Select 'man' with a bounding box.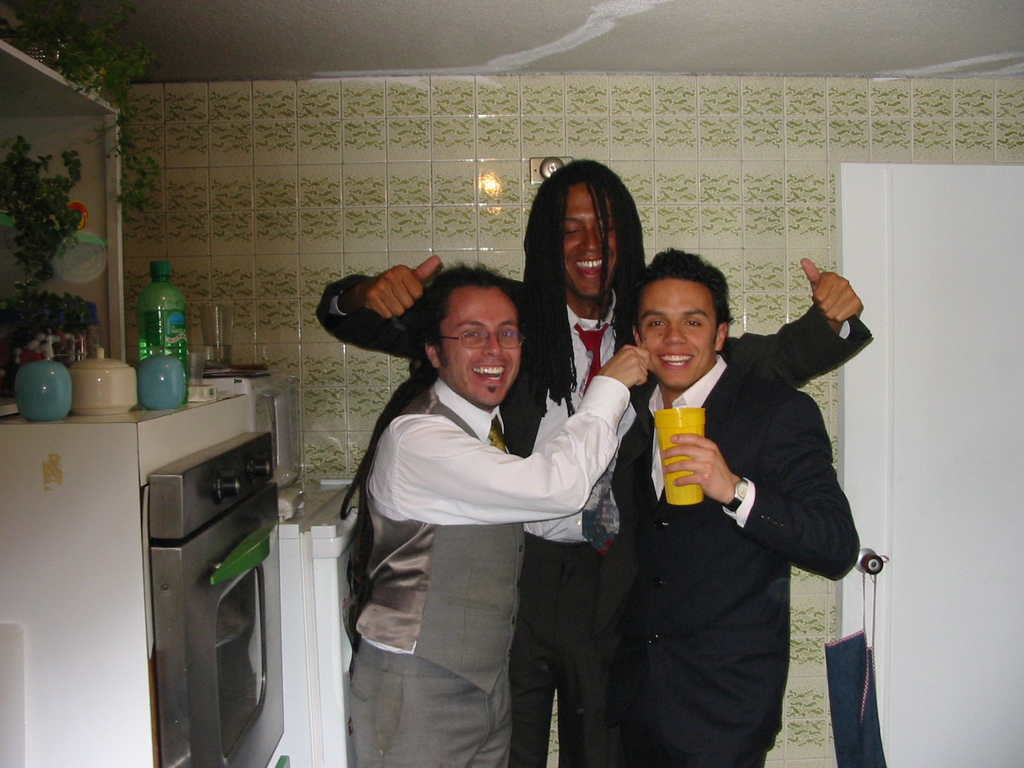
detection(319, 158, 877, 767).
